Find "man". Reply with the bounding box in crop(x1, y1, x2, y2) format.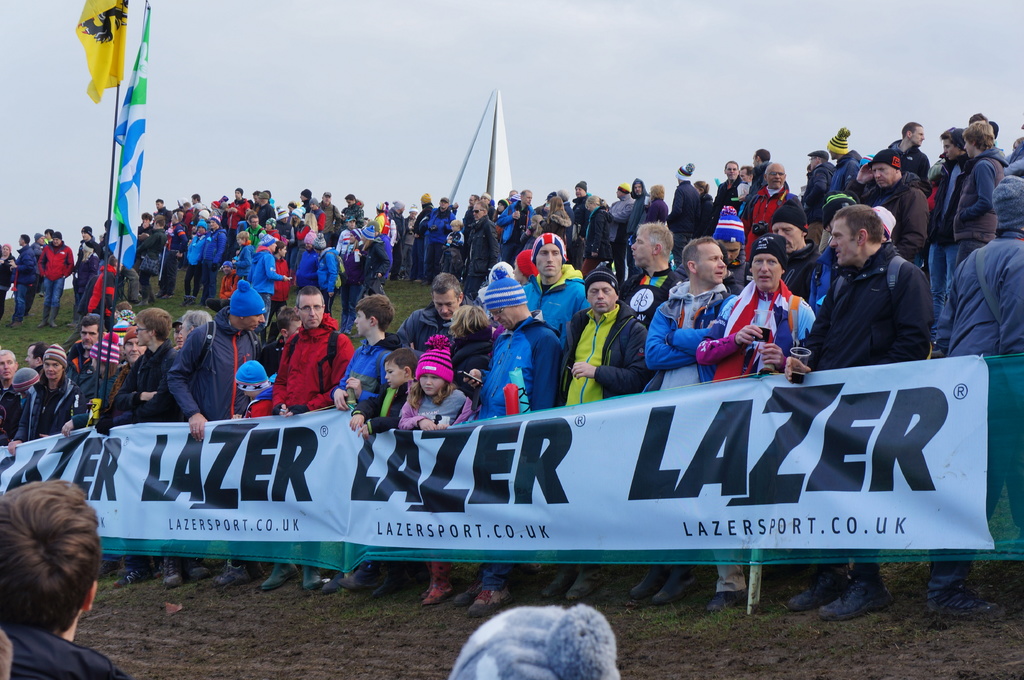
crop(251, 235, 277, 290).
